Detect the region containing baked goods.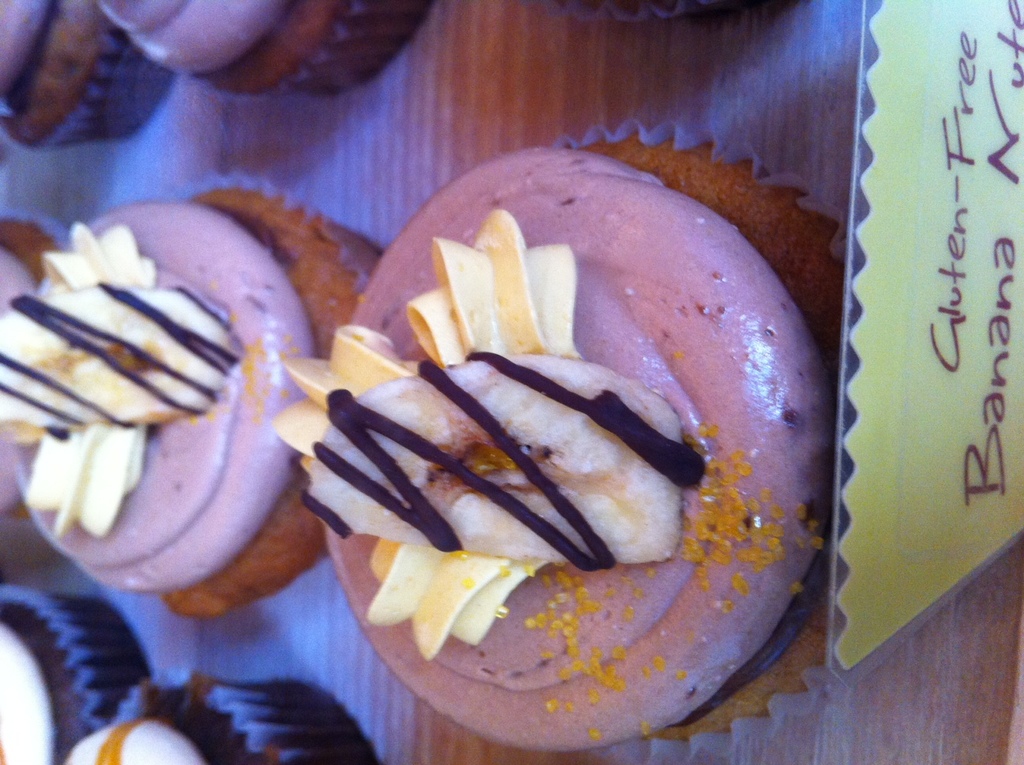
0,170,367,616.
